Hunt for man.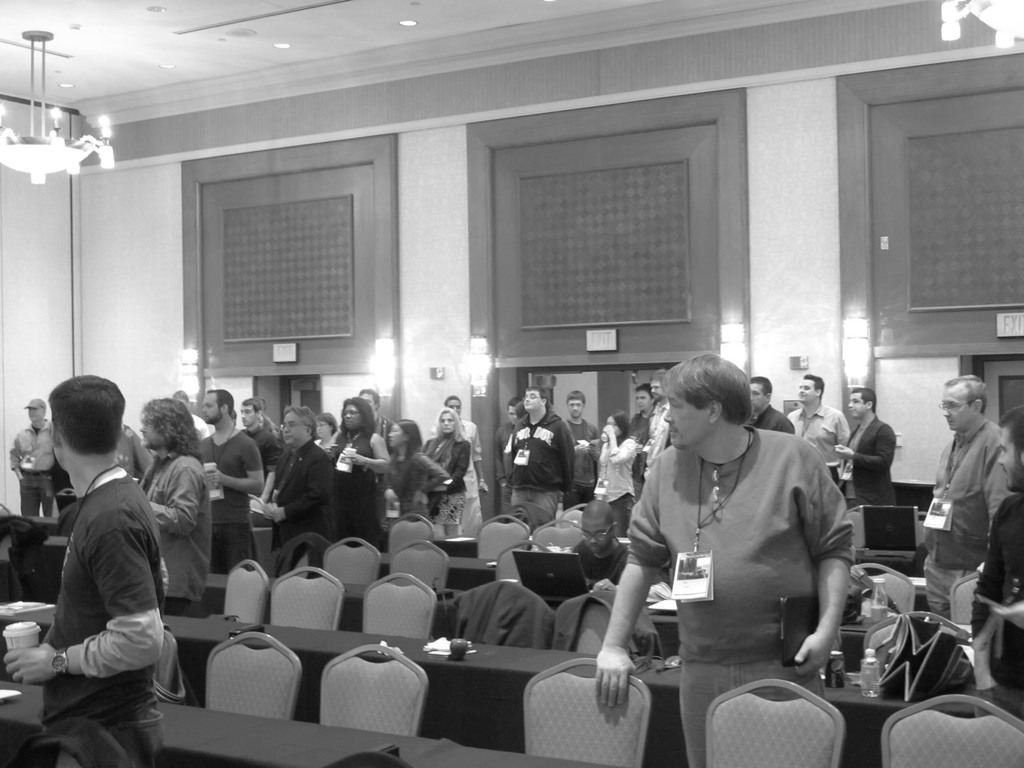
Hunted down at locate(351, 386, 397, 488).
